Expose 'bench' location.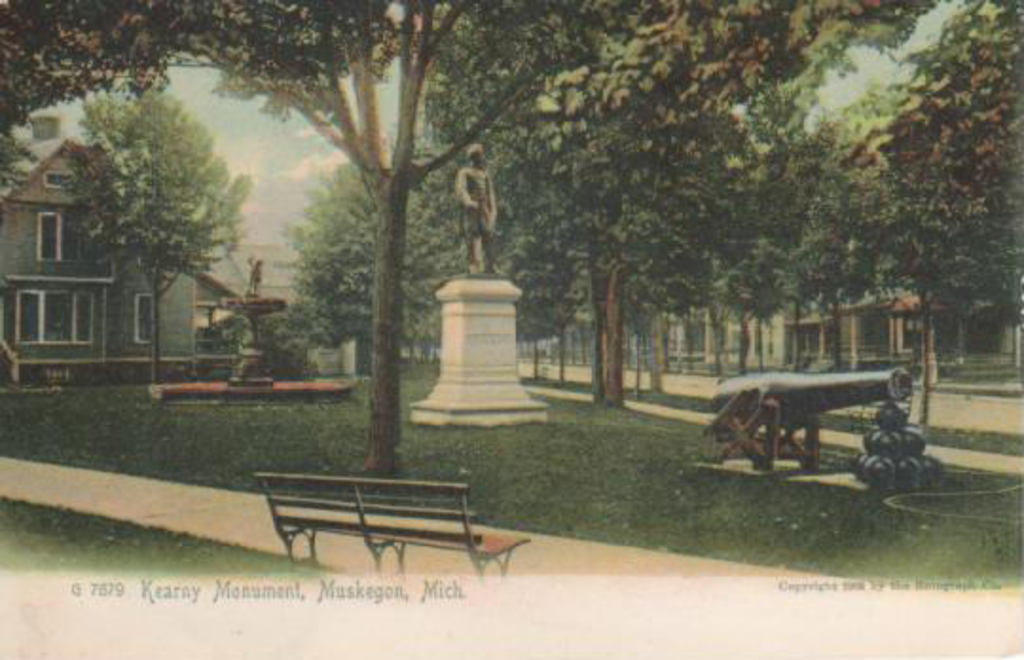
Exposed at left=241, top=467, right=499, bottom=582.
